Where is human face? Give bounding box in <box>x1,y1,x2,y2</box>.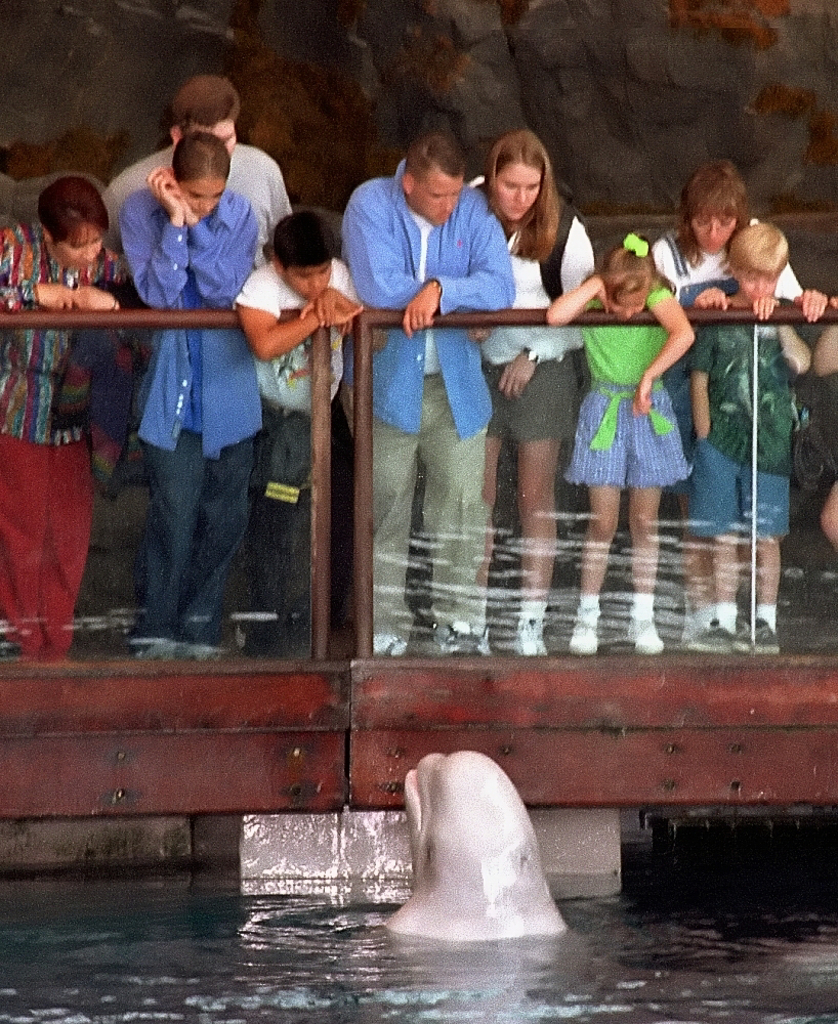
<box>287,256,342,298</box>.
